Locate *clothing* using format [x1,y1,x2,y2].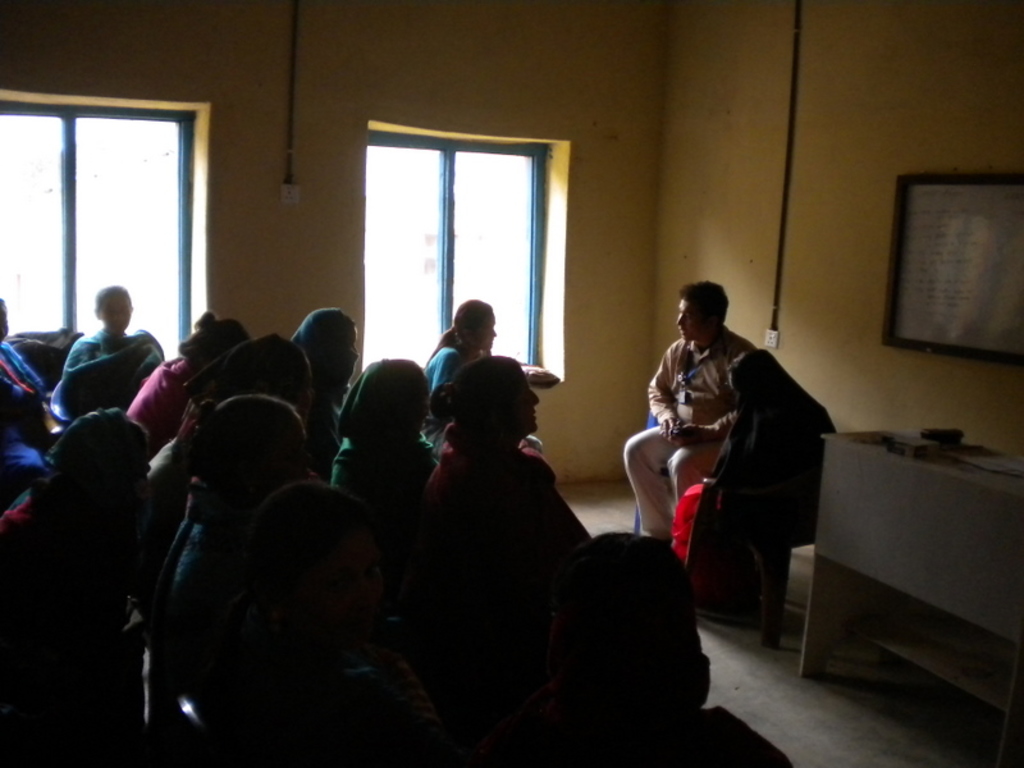
[421,338,475,390].
